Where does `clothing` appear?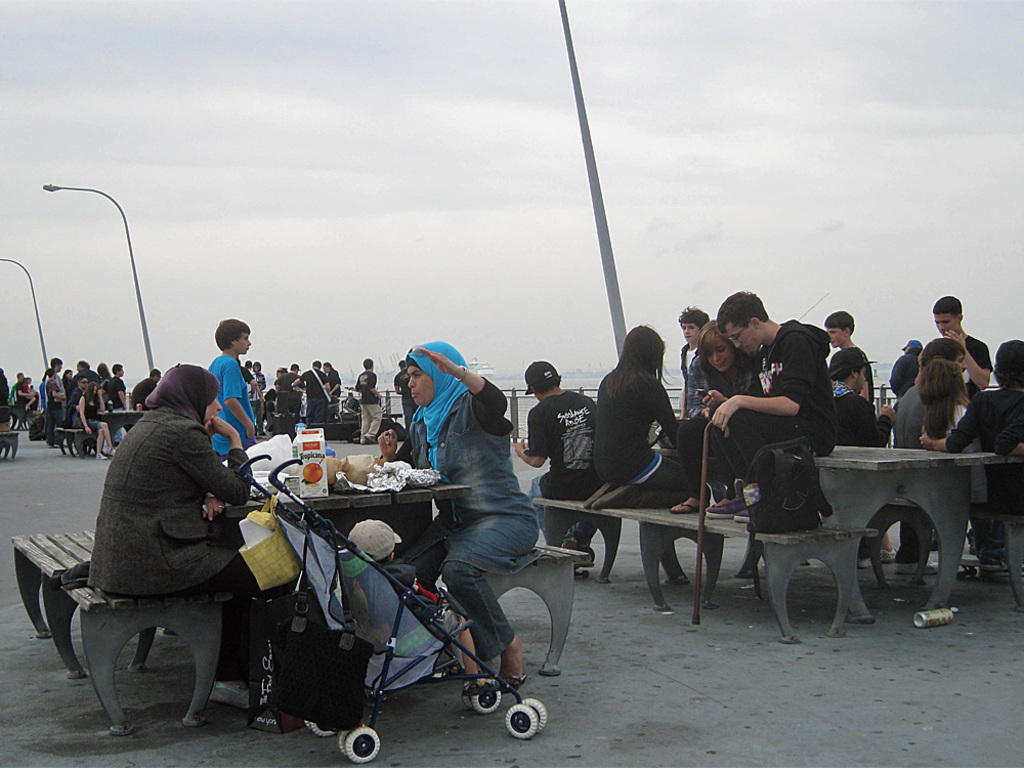
Appears at l=301, t=371, r=323, b=415.
